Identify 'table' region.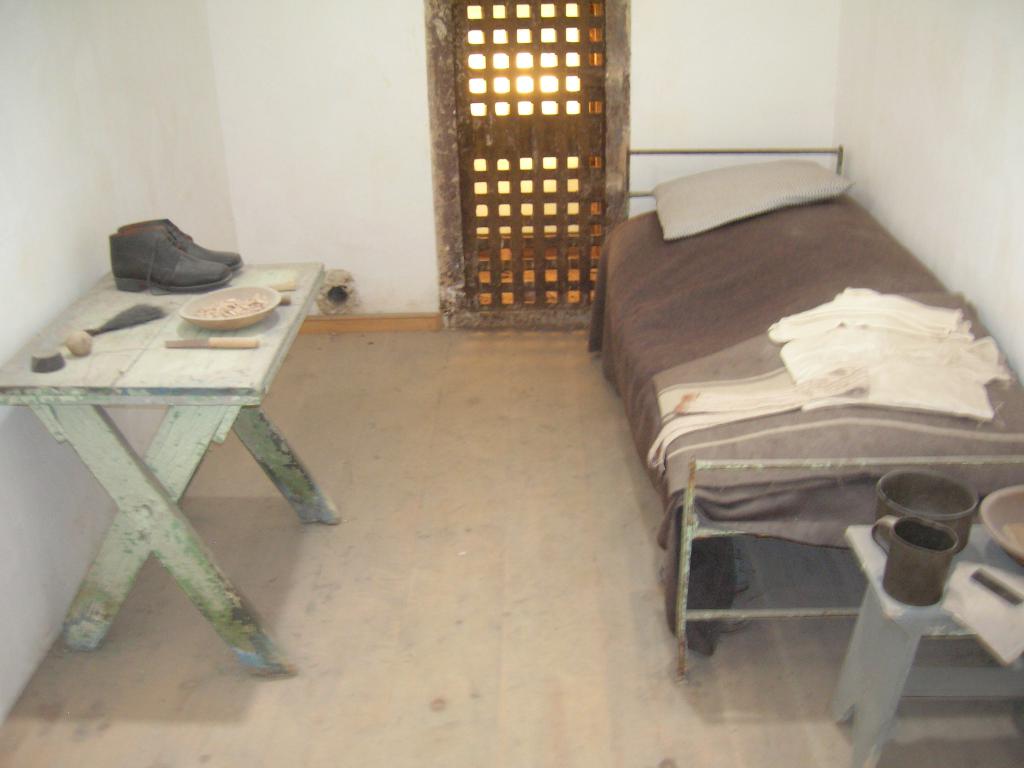
Region: bbox=(0, 204, 326, 713).
